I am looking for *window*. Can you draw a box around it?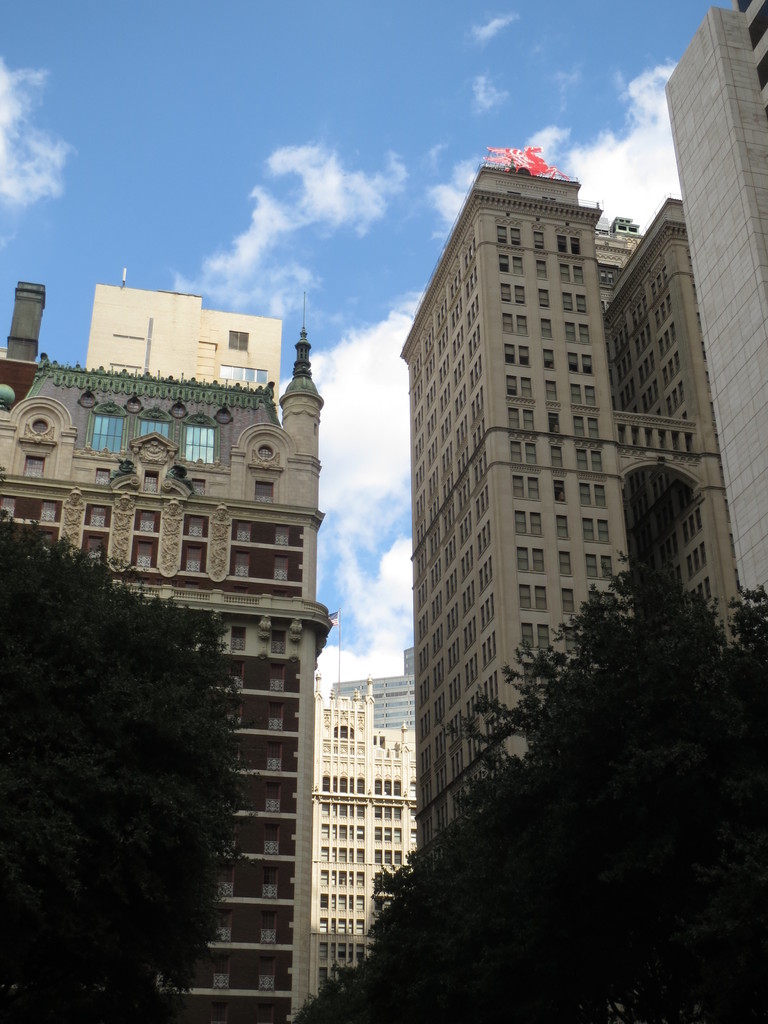
Sure, the bounding box is (589, 591, 599, 602).
